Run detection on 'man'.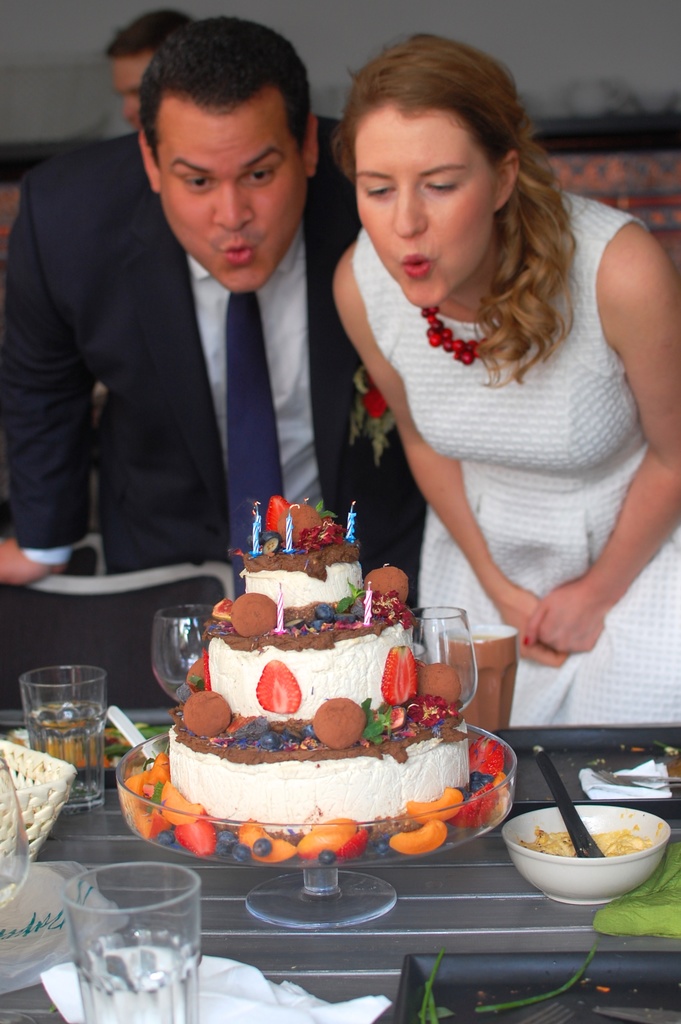
Result: l=32, t=0, r=324, b=698.
